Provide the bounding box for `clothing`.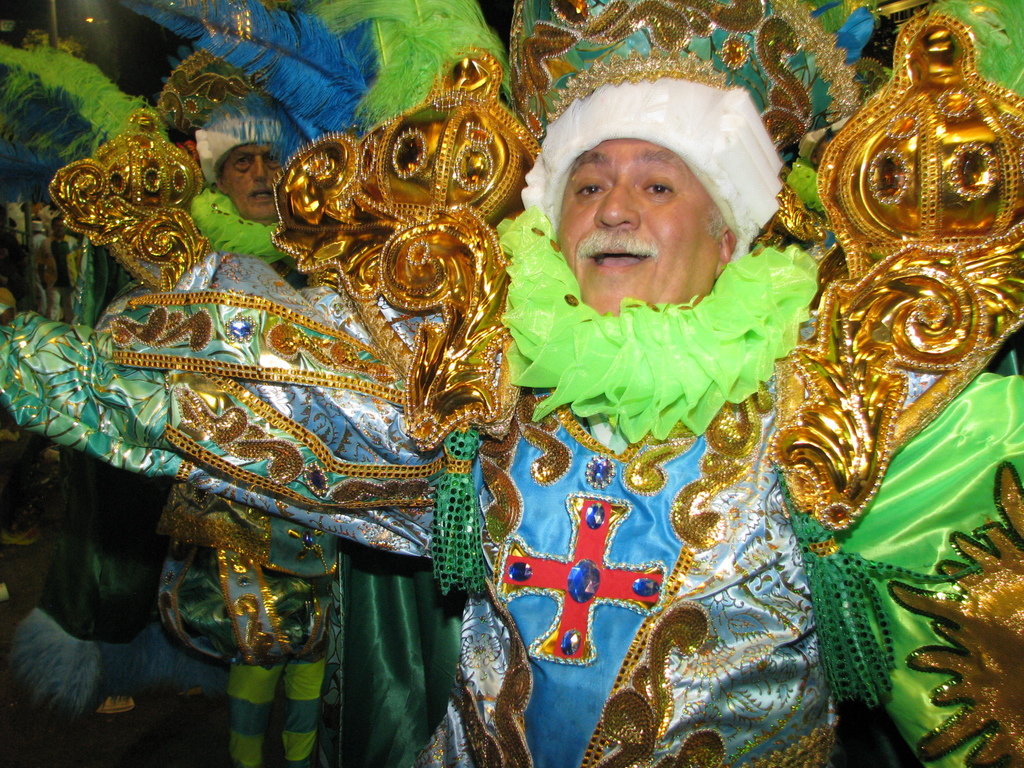
144,182,361,767.
